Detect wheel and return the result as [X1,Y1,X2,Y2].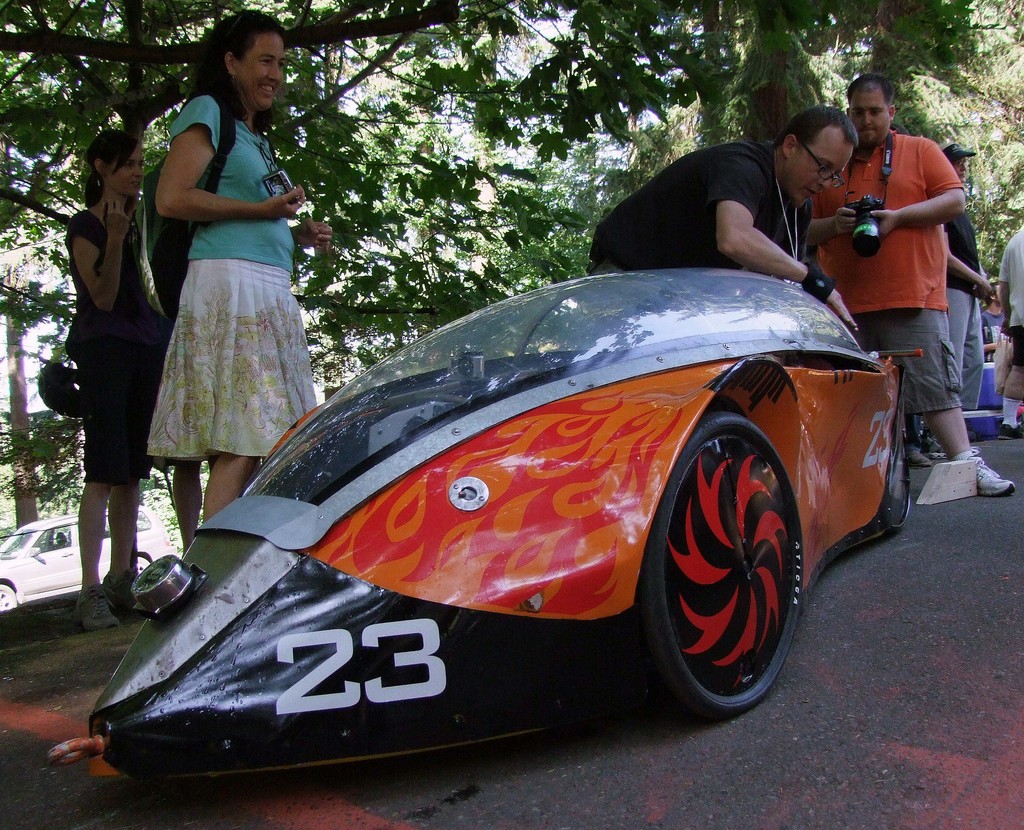
[637,411,824,717].
